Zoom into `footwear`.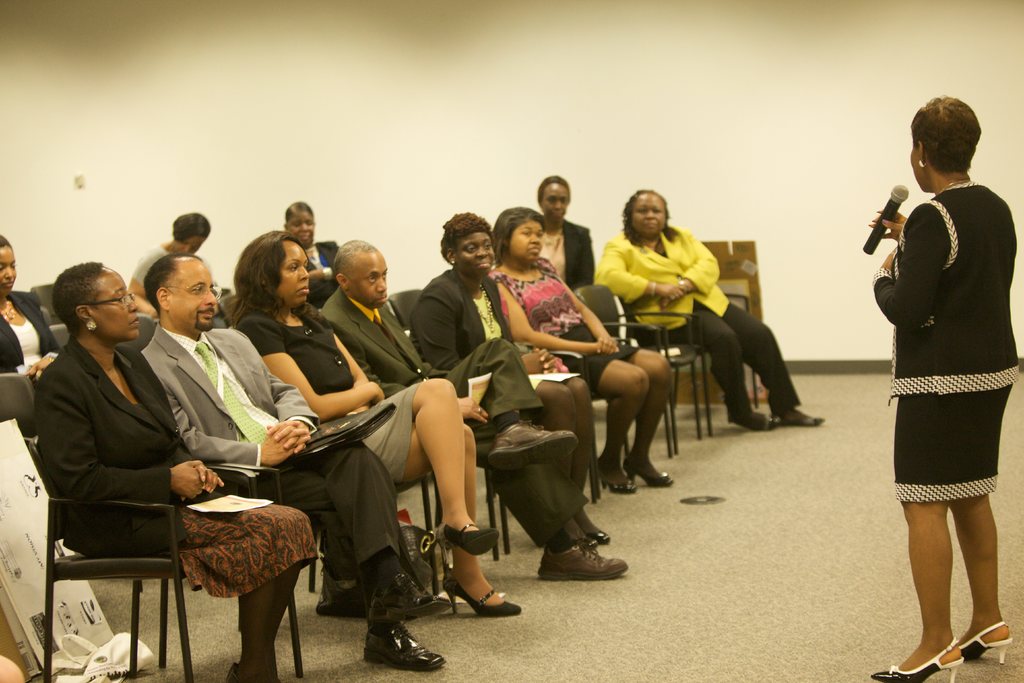
Zoom target: [580, 534, 605, 549].
